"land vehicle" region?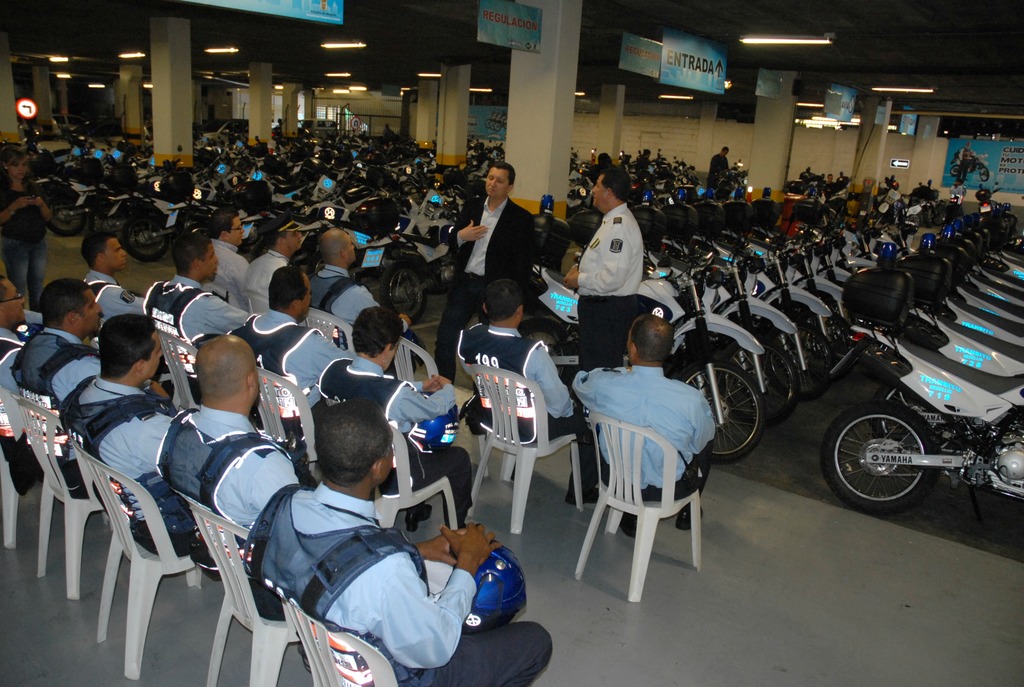
203, 113, 252, 141
